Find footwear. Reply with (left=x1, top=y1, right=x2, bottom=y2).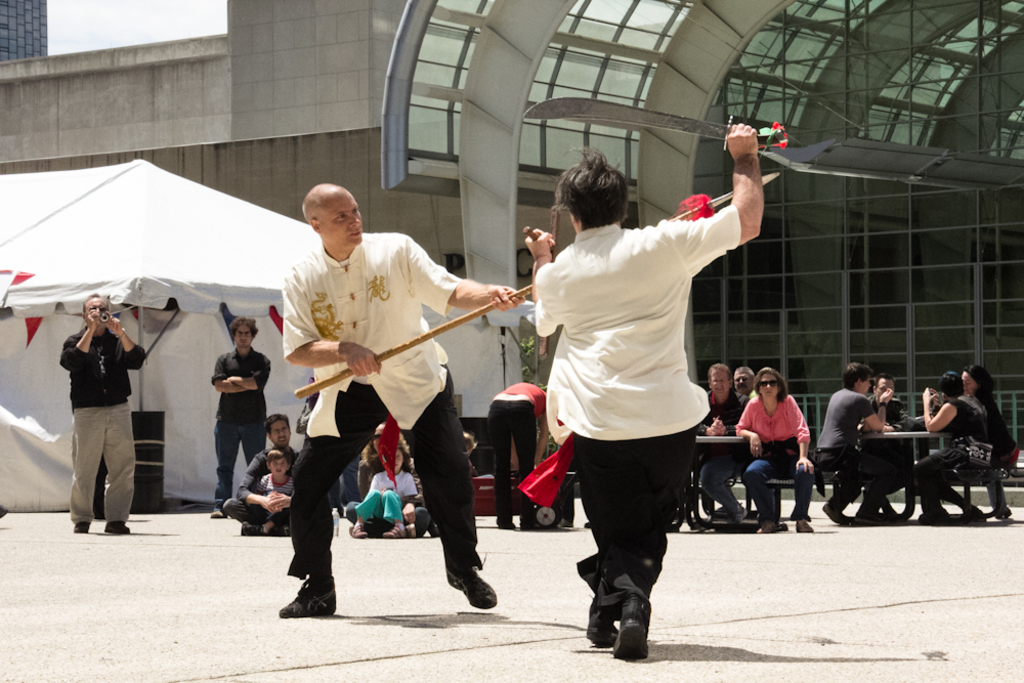
(left=379, top=520, right=410, bottom=540).
